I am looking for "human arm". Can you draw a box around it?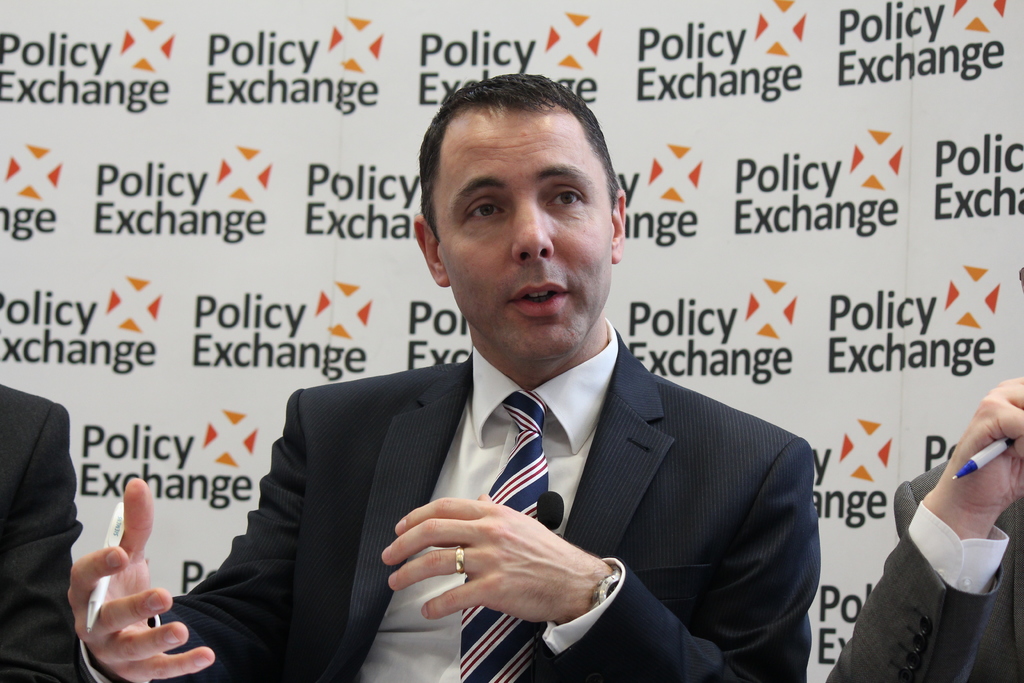
Sure, the bounding box is detection(0, 404, 86, 682).
